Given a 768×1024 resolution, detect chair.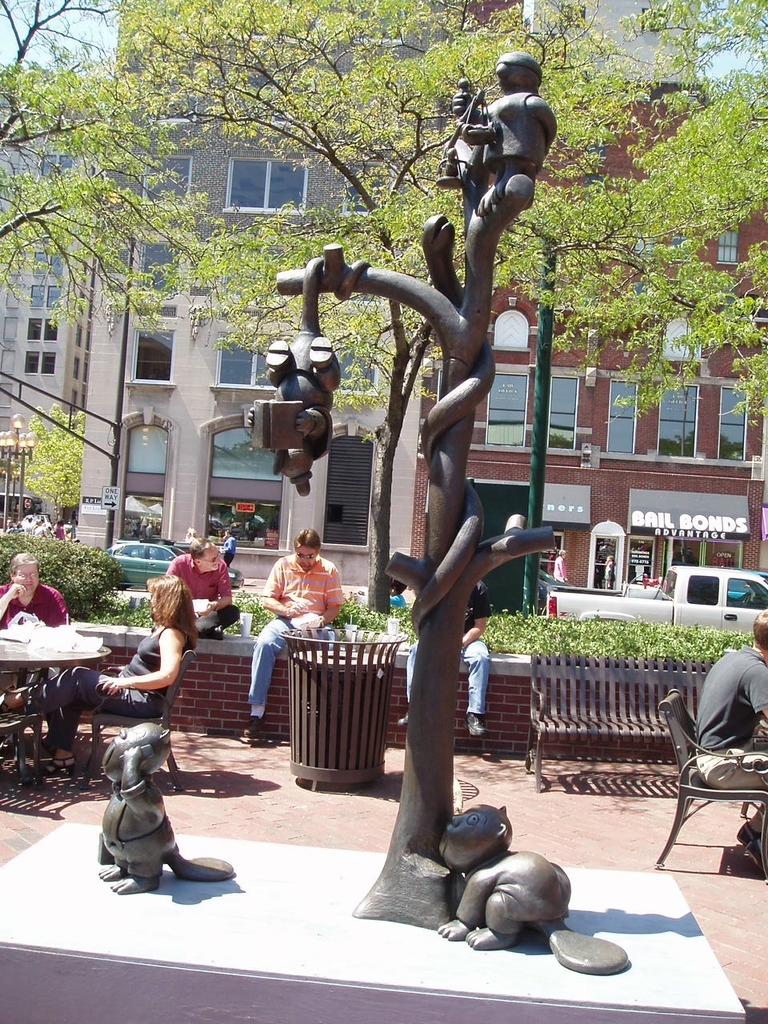
(left=0, top=702, right=46, bottom=784).
